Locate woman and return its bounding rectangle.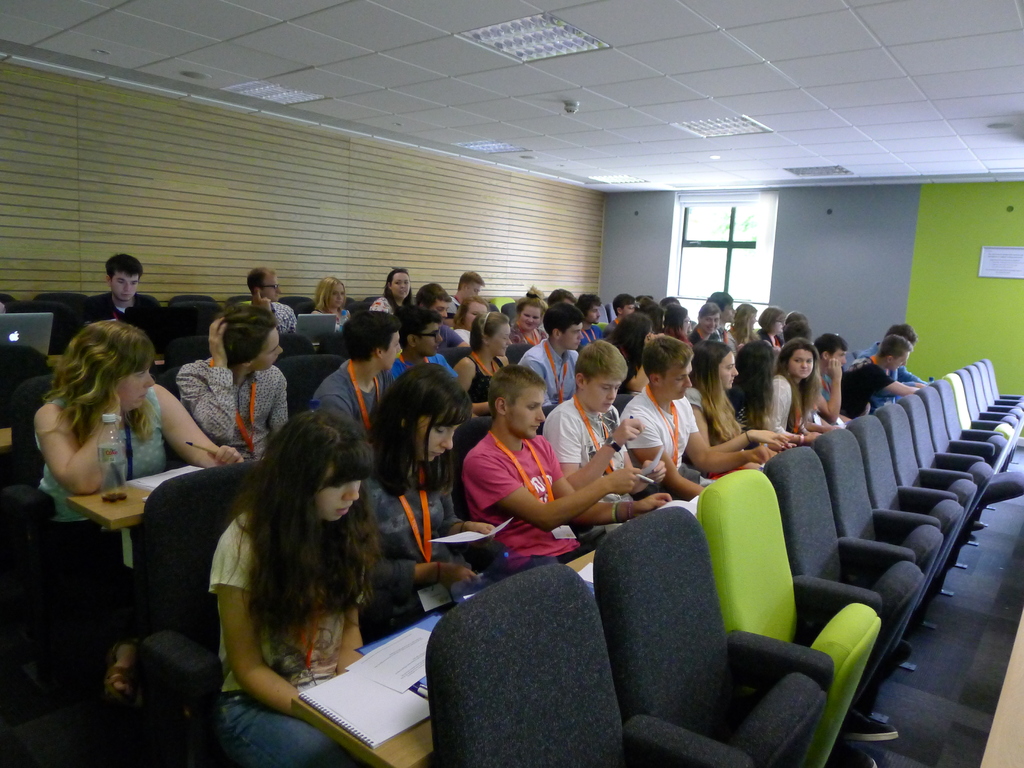
684/337/790/477.
